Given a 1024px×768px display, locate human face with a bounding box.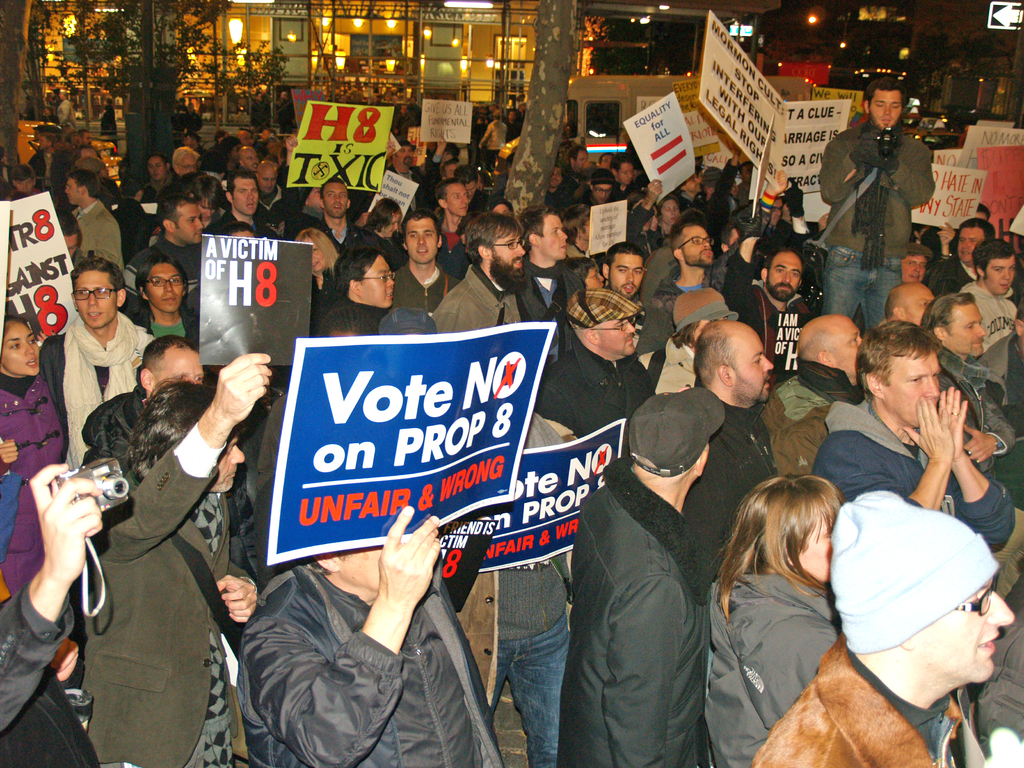
Located: locate(593, 182, 614, 204).
